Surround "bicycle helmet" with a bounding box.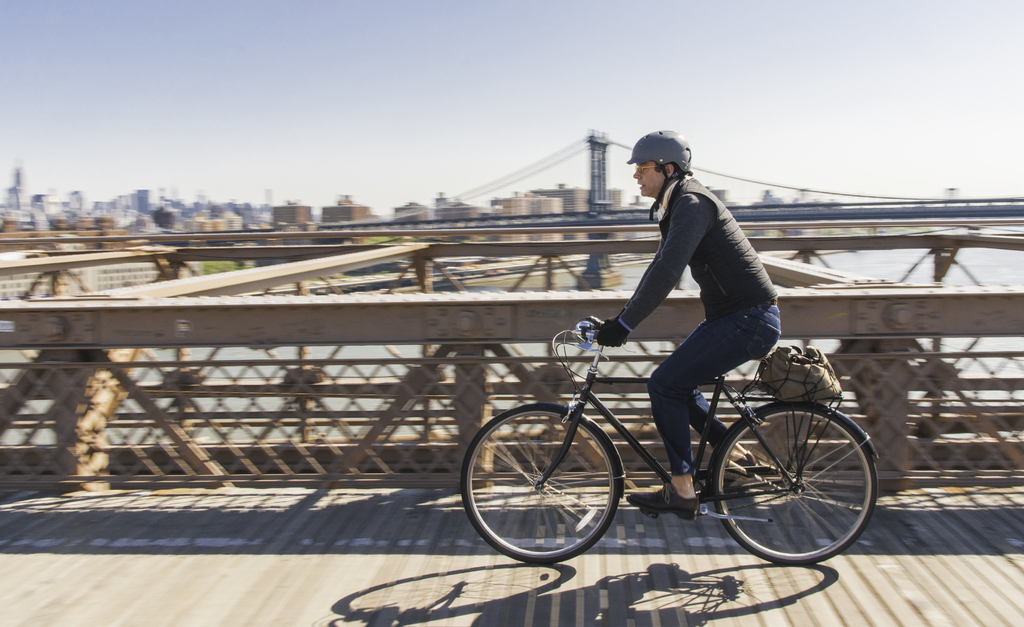
{"x1": 634, "y1": 123, "x2": 704, "y2": 199}.
